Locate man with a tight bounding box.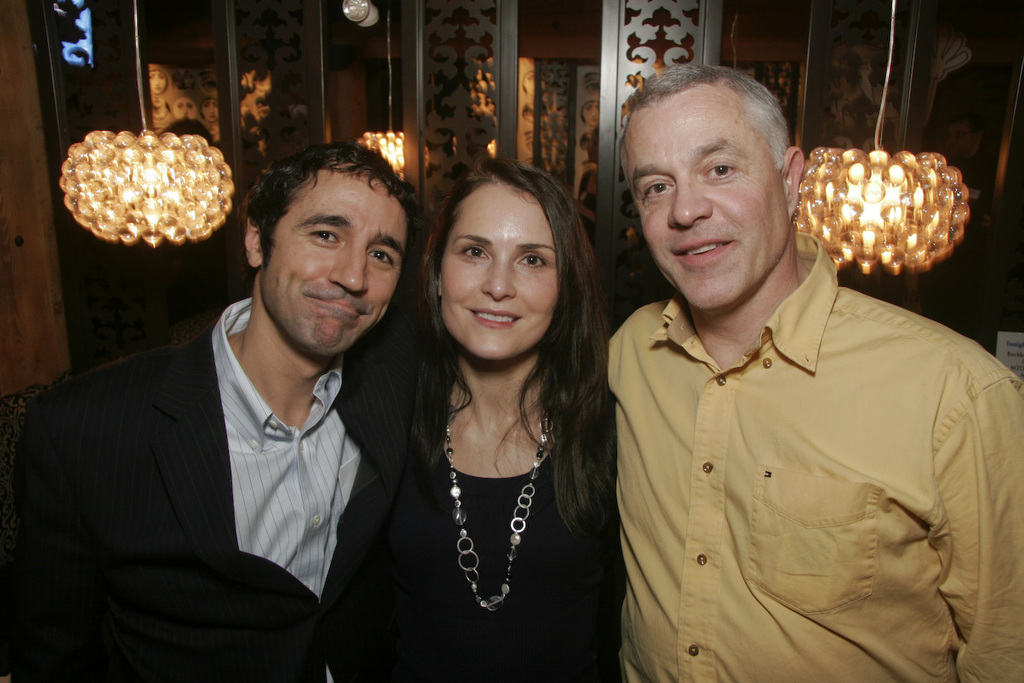
(left=604, top=61, right=1023, bottom=682).
